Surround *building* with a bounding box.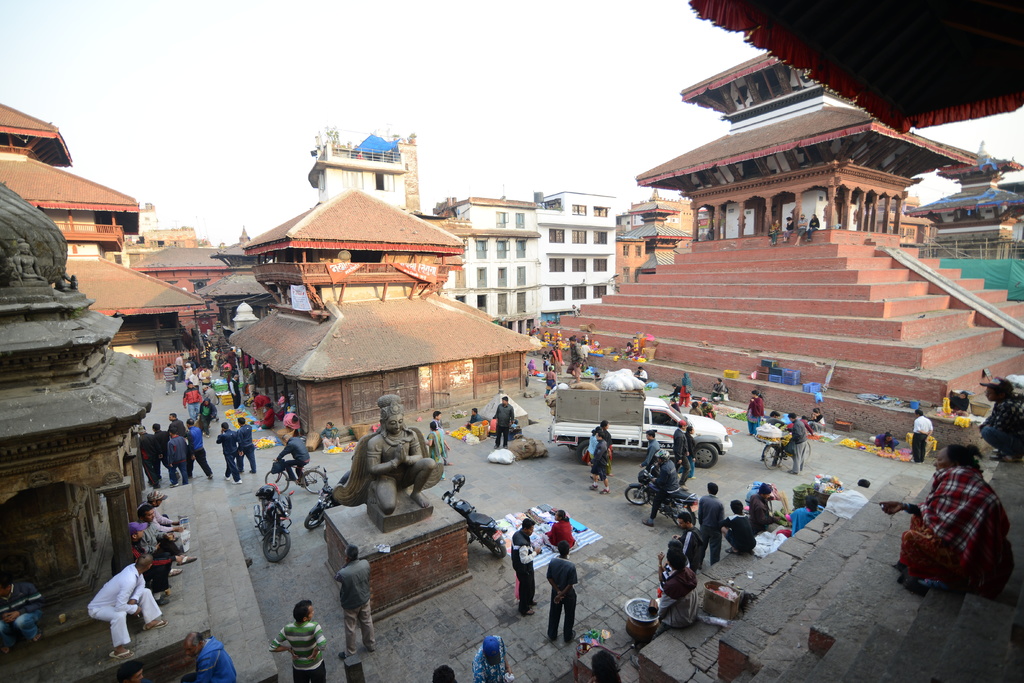
bbox=[0, 188, 214, 682].
